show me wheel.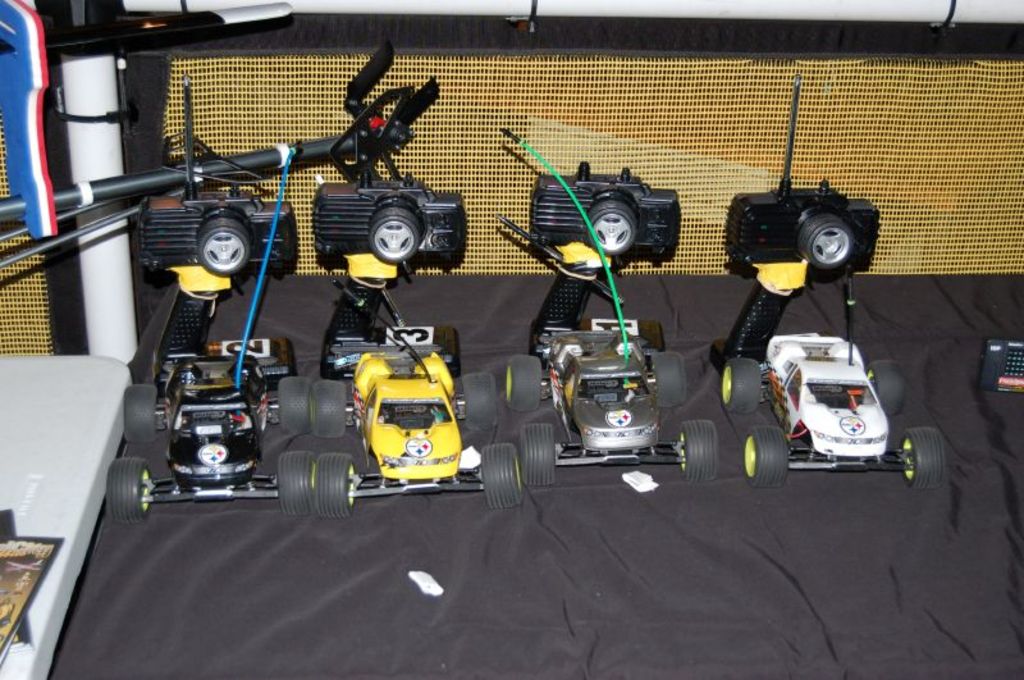
wheel is here: [518,421,552,484].
